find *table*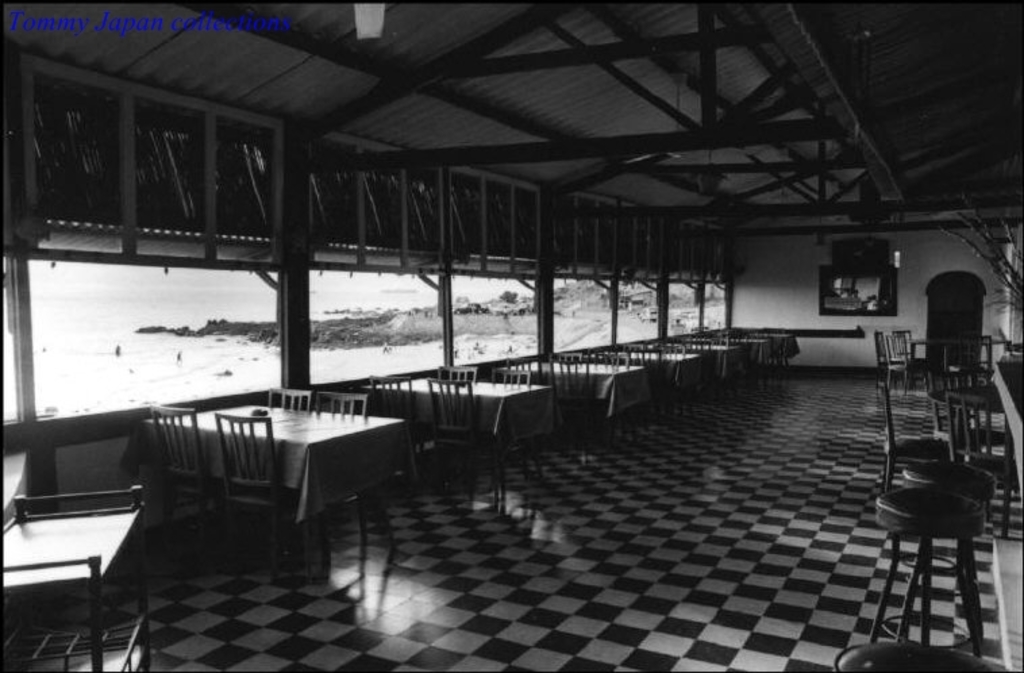
362:370:554:514
